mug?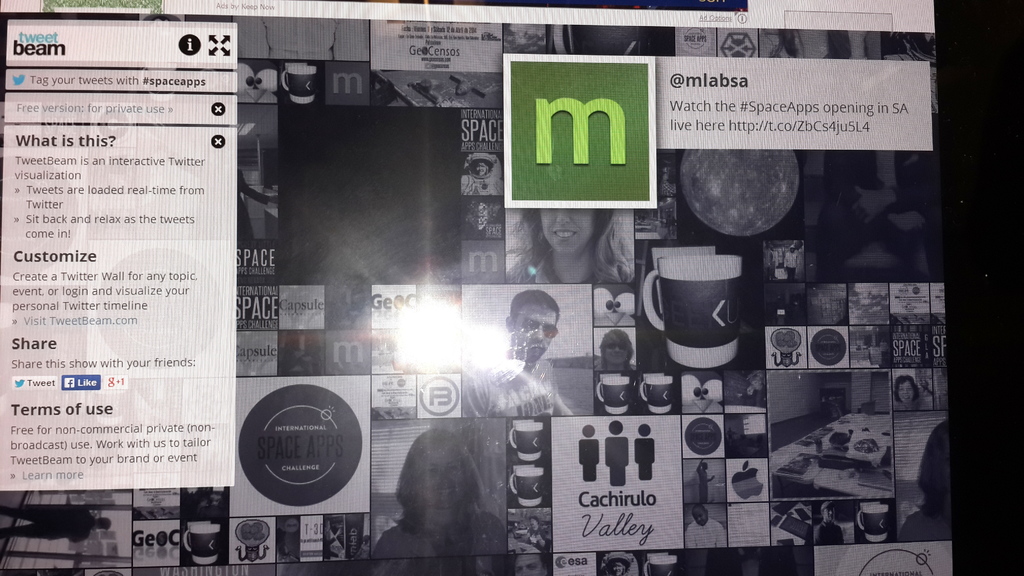
640,256,745,369
